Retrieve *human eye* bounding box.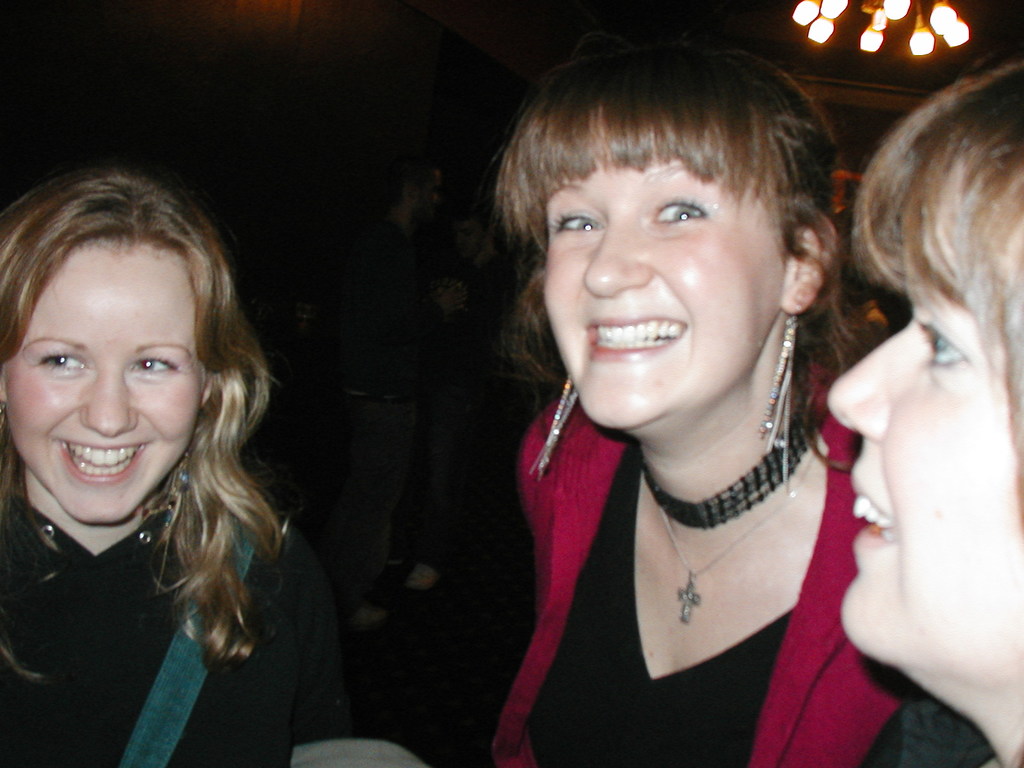
Bounding box: <region>911, 321, 976, 371</region>.
